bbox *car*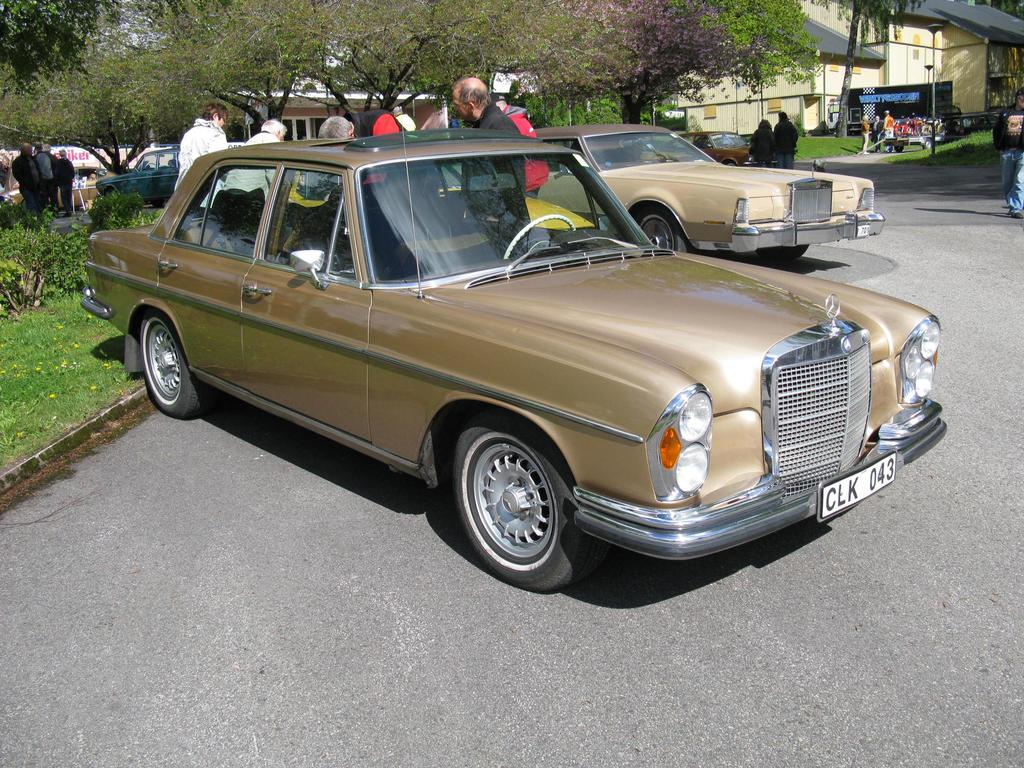
x1=96 y1=145 x2=185 y2=205
